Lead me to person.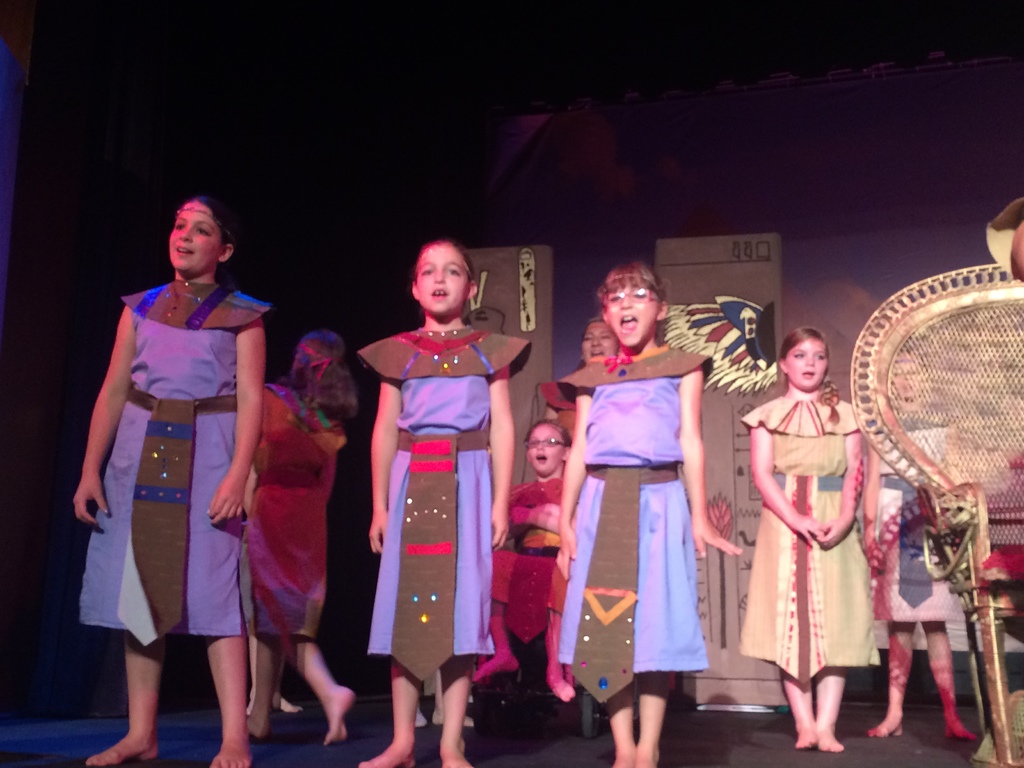
Lead to bbox=[535, 323, 620, 443].
